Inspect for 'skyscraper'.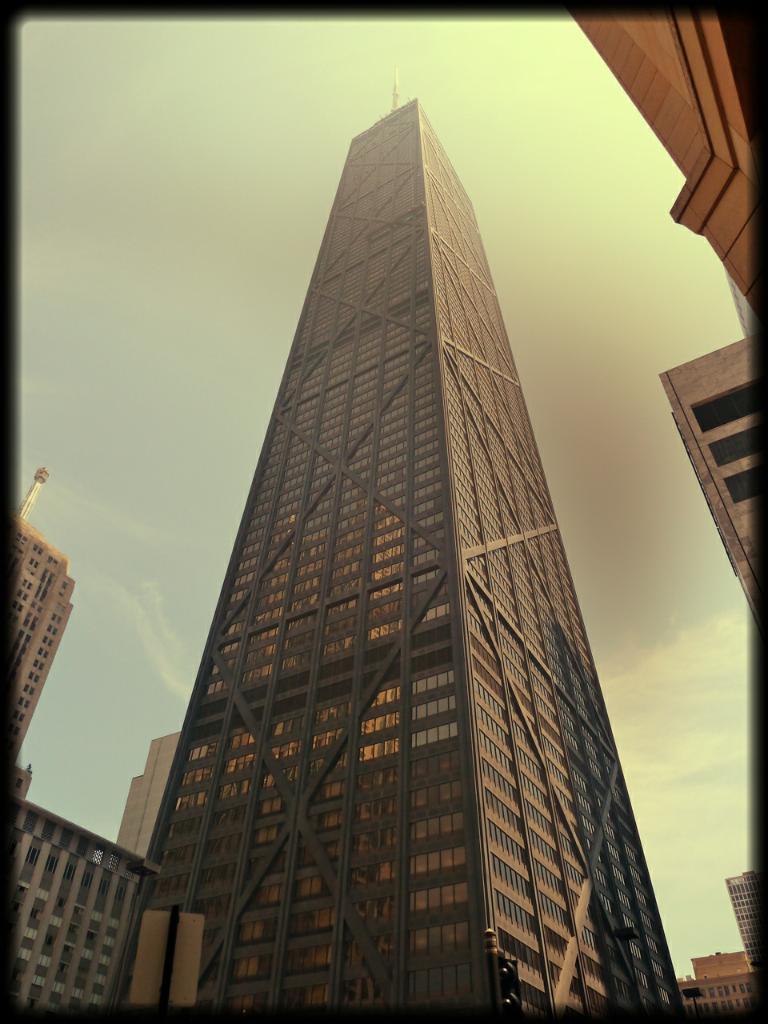
Inspection: [x1=98, y1=90, x2=694, y2=1002].
